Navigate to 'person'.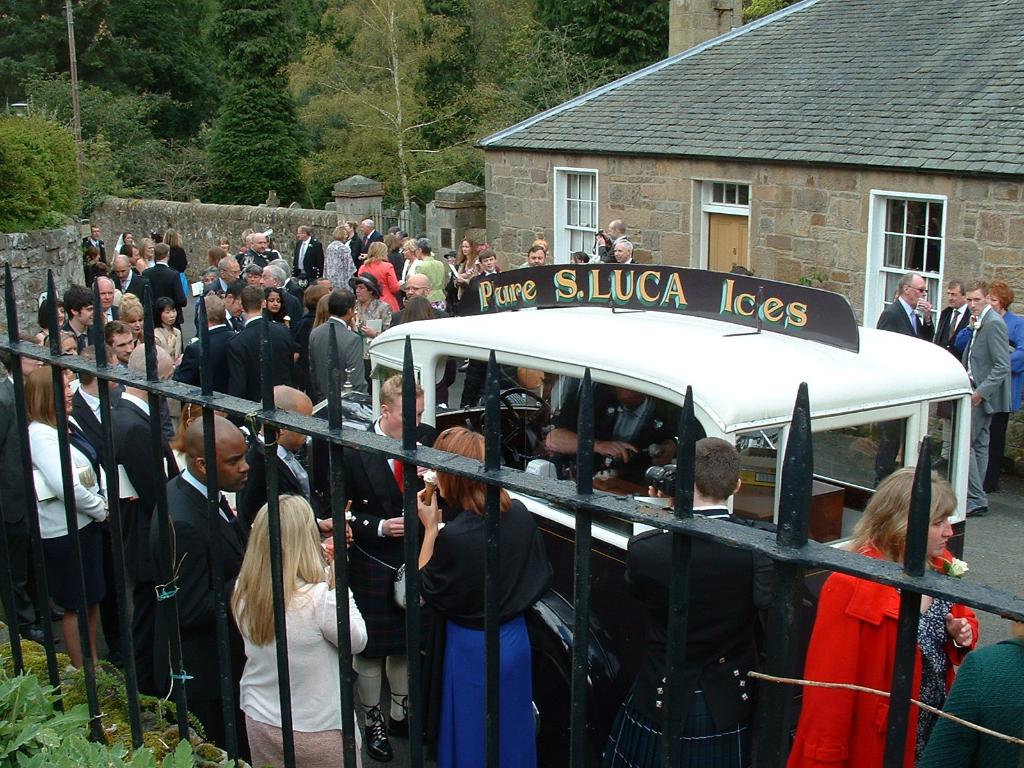
Navigation target: 143/241/180/303.
